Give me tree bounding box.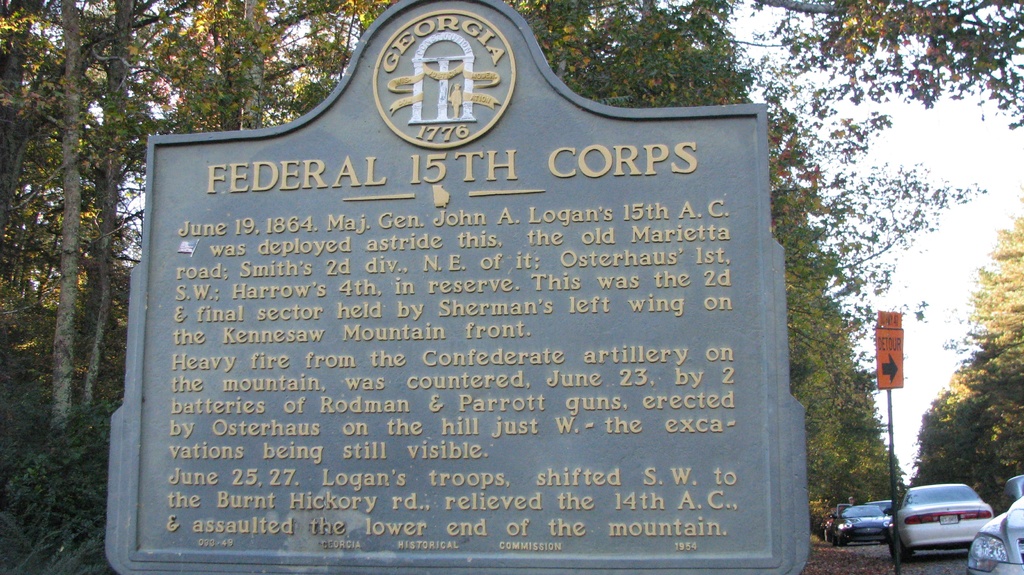
detection(0, 0, 115, 284).
